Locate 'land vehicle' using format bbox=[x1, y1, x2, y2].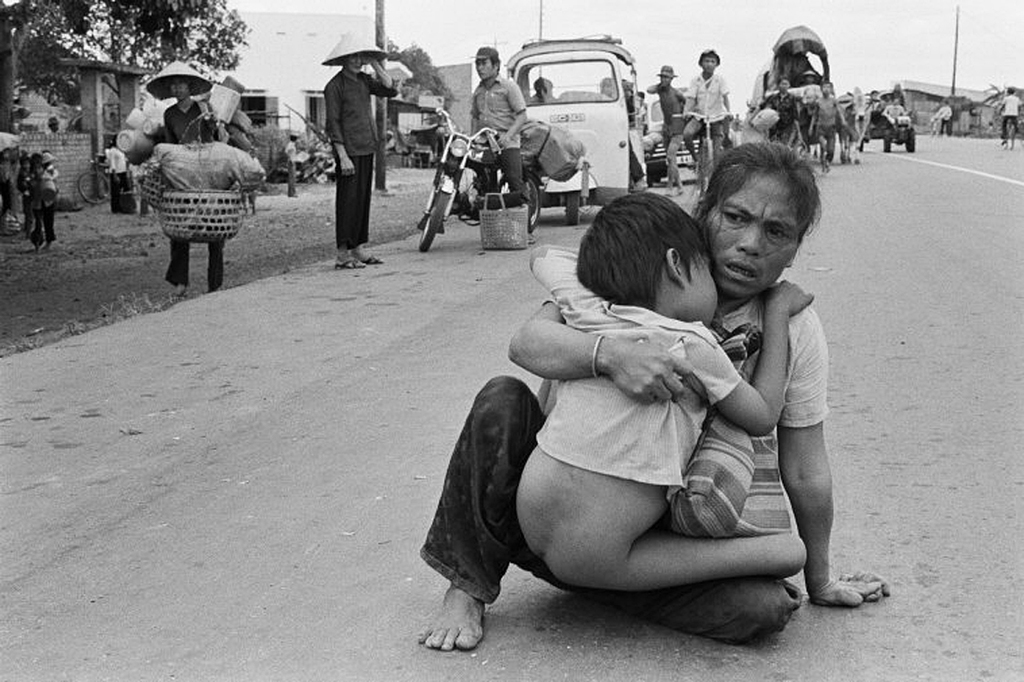
bbox=[669, 107, 730, 195].
